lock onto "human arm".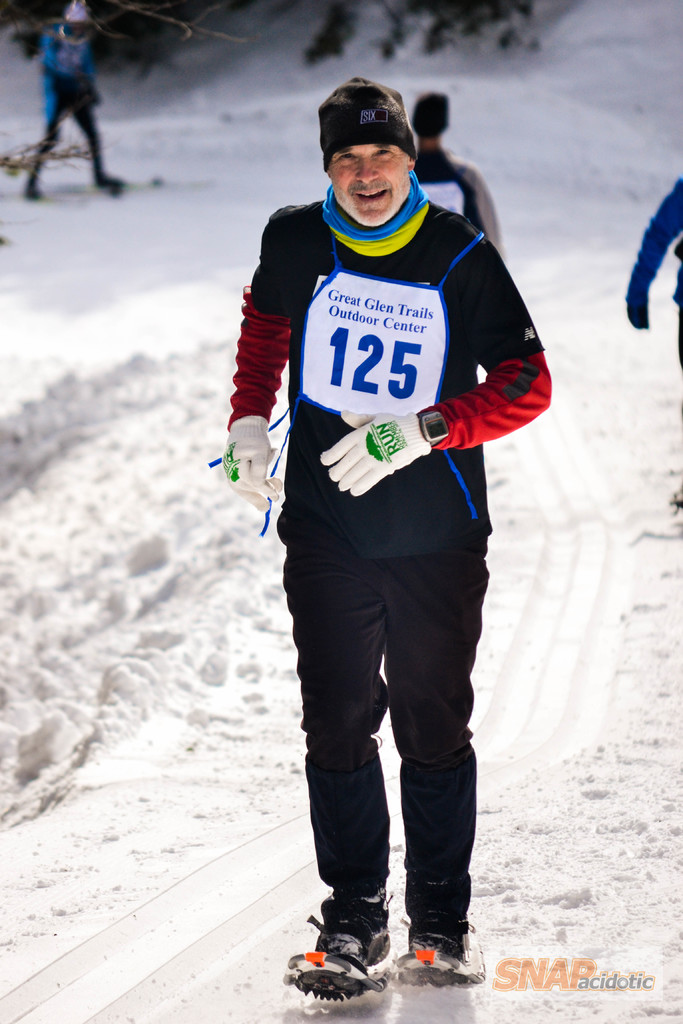
Locked: x1=478 y1=170 x2=504 y2=259.
